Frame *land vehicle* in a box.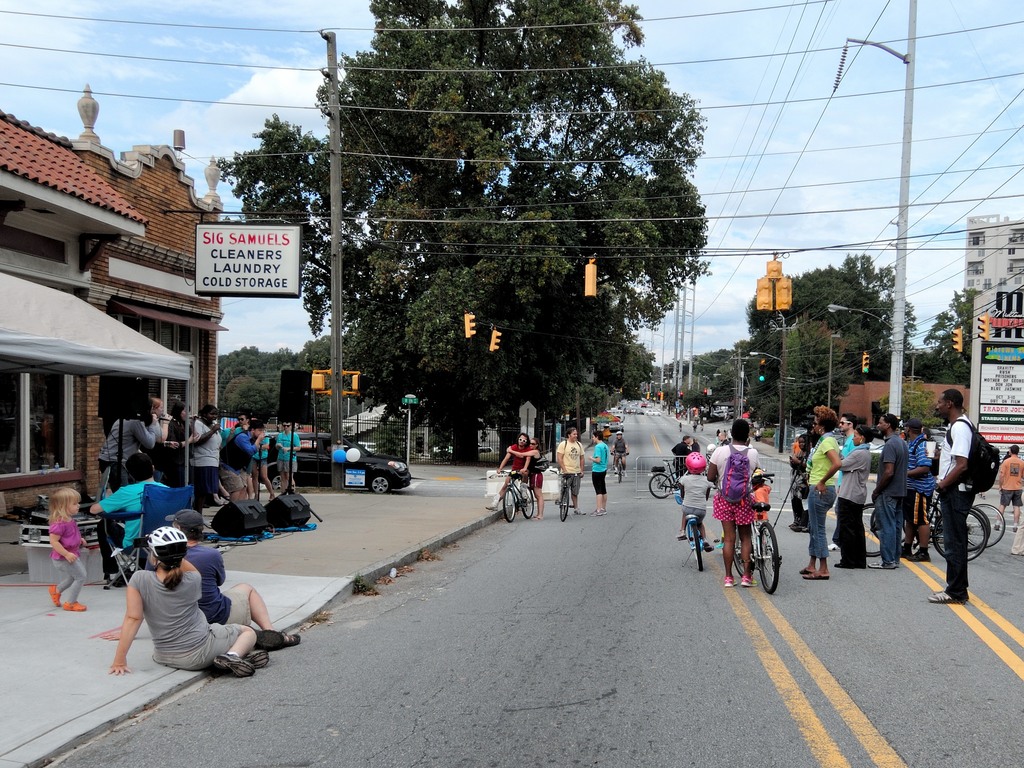
860 497 986 558.
